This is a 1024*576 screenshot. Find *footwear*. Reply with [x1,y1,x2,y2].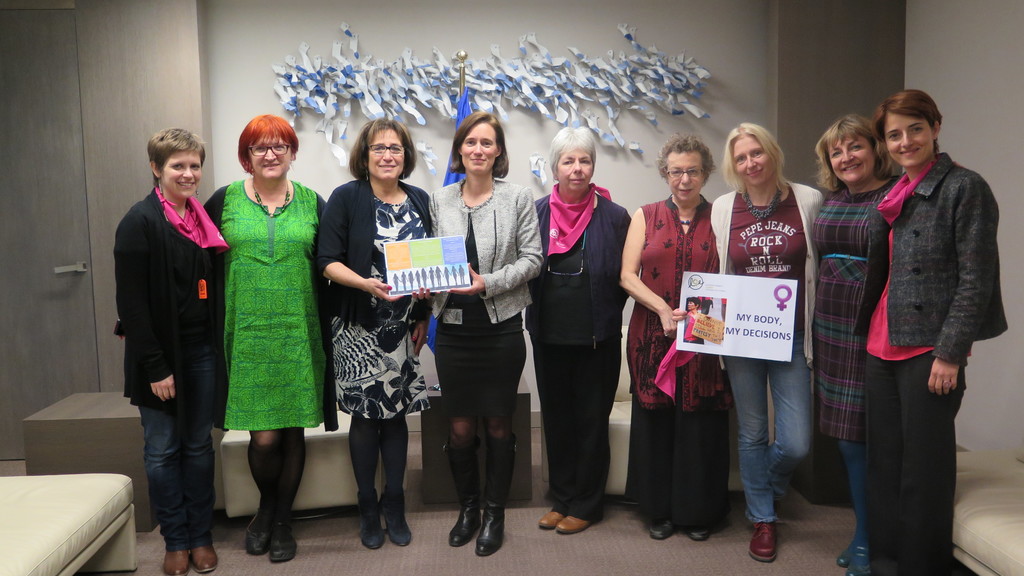
[384,513,415,549].
